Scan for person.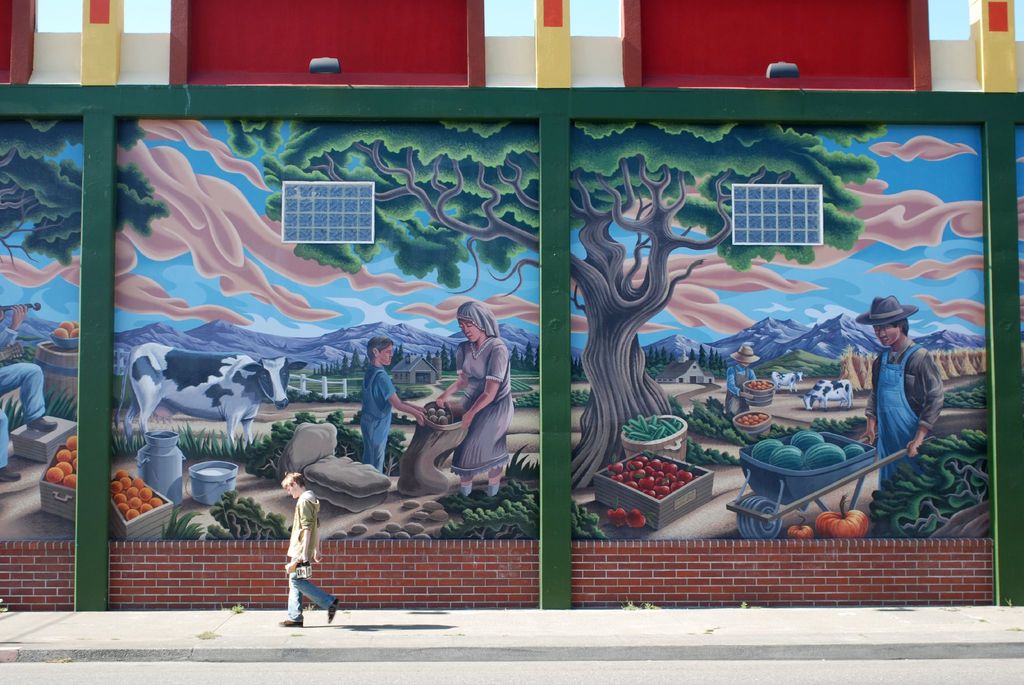
Scan result: 435:302:514:495.
